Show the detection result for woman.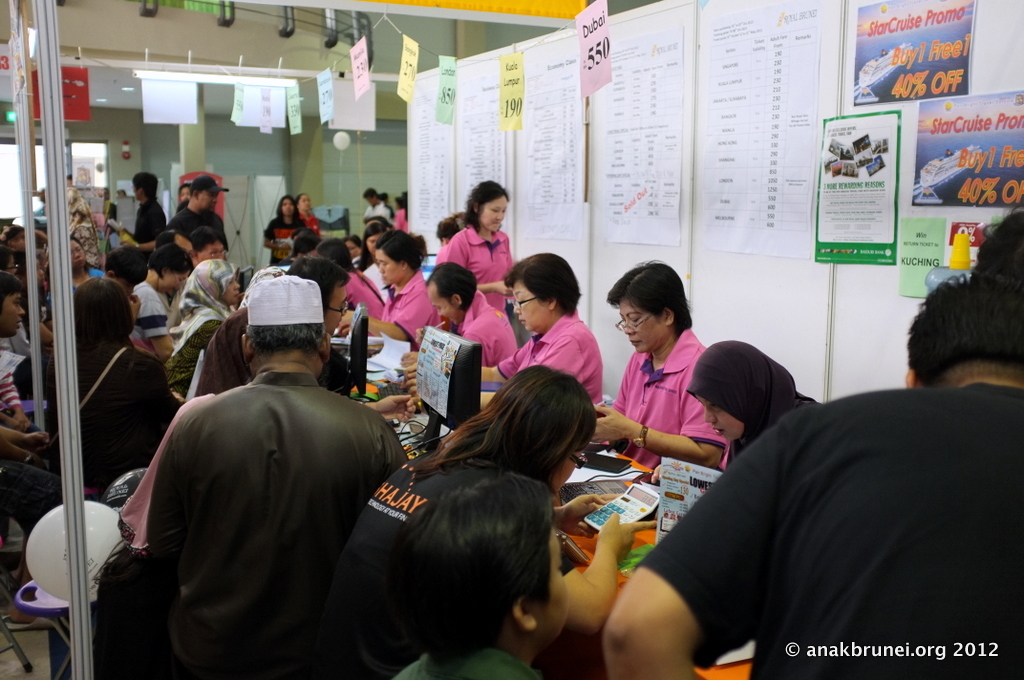
{"left": 134, "top": 247, "right": 193, "bottom": 362}.
